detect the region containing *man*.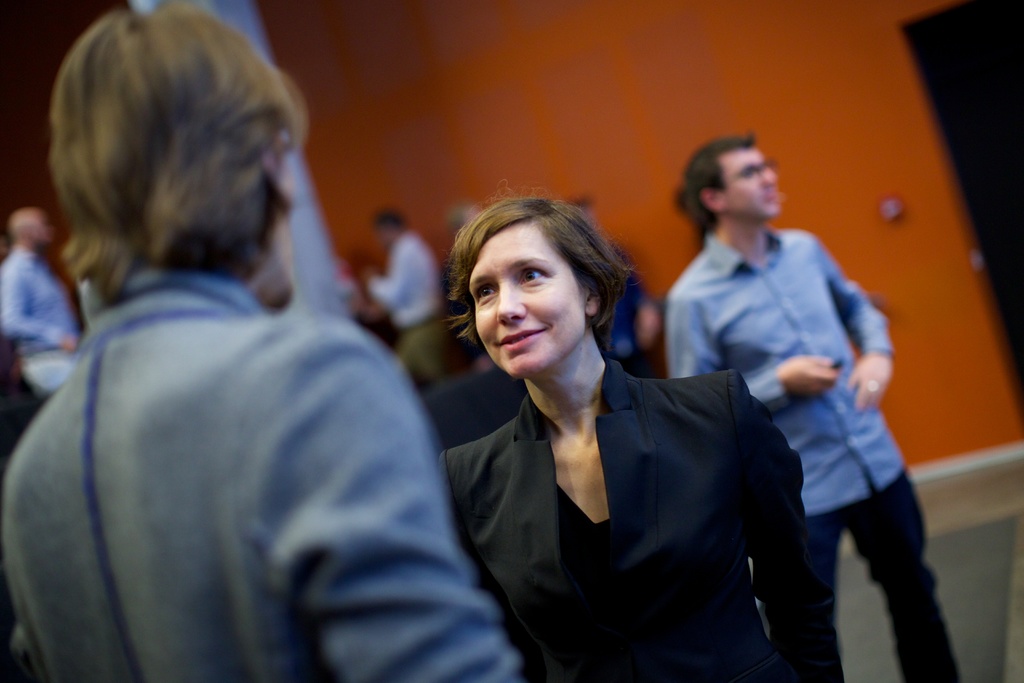
bbox=[351, 201, 456, 386].
